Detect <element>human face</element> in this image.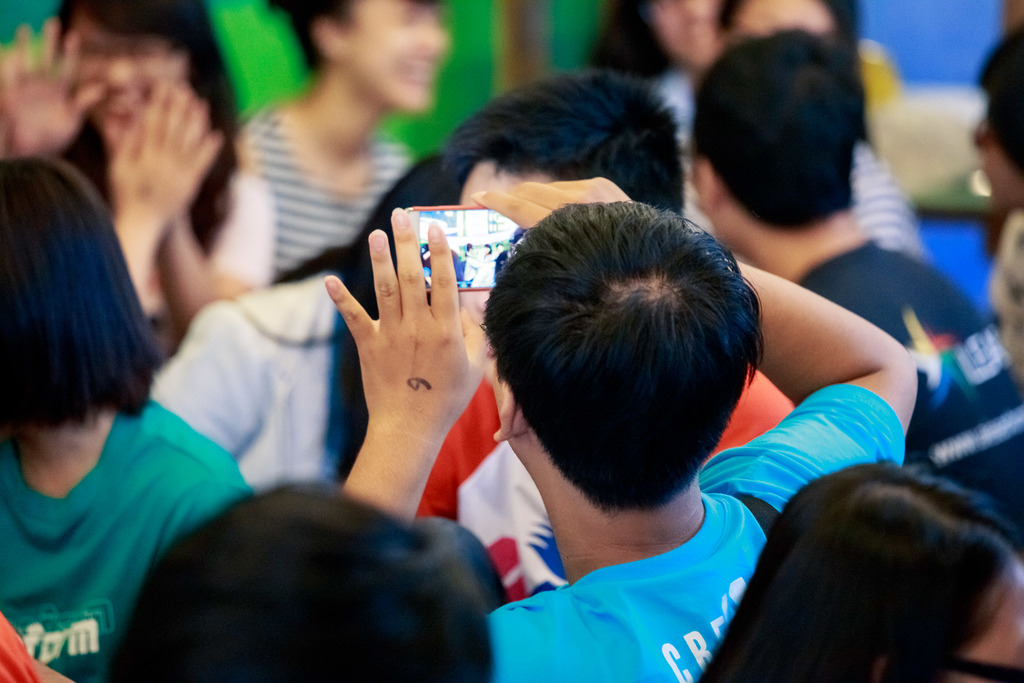
Detection: 980, 103, 1023, 207.
